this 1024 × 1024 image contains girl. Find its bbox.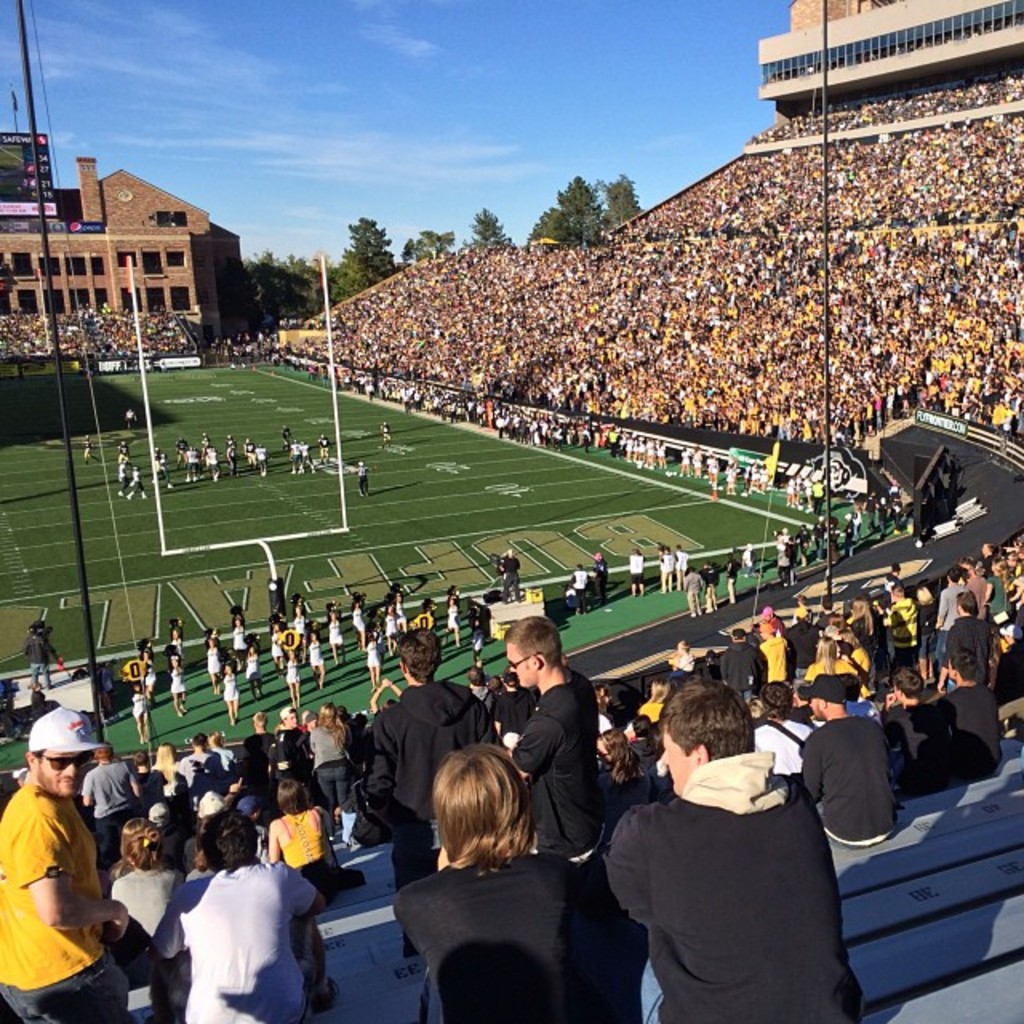
rect(363, 637, 374, 688).
